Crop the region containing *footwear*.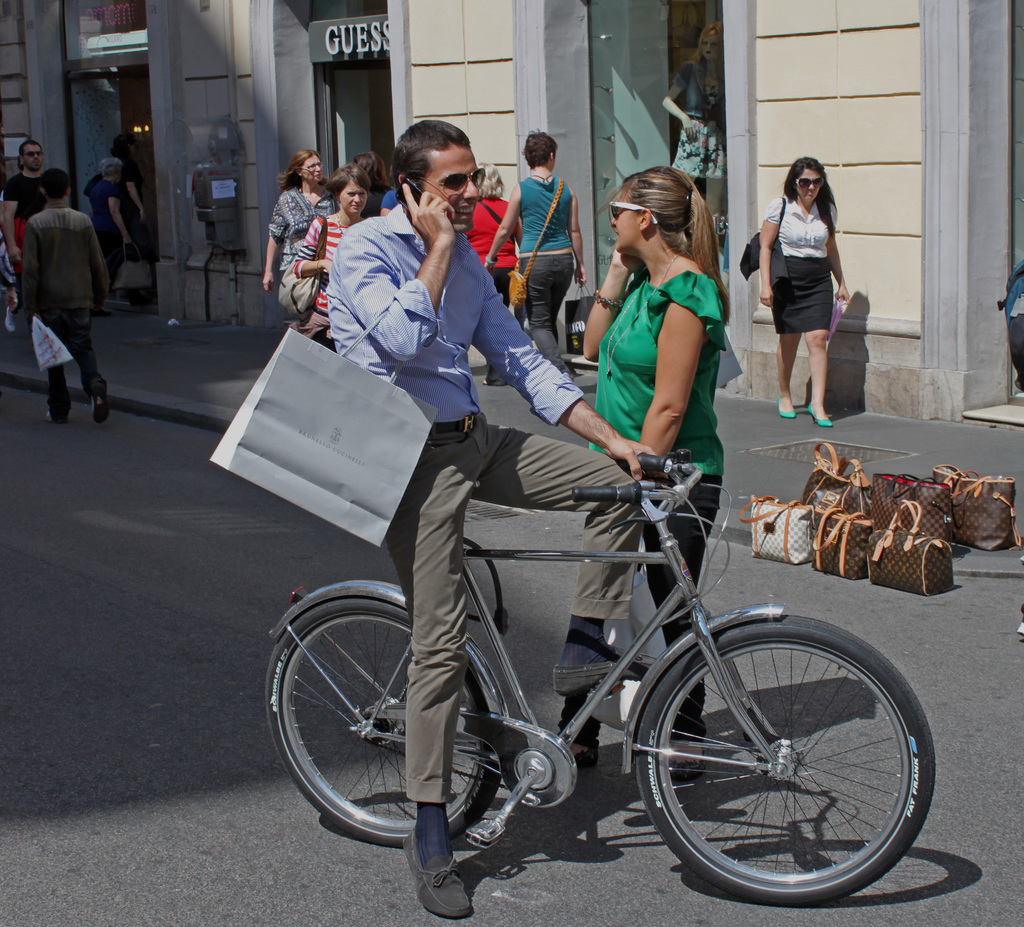
Crop region: 404:831:485:920.
